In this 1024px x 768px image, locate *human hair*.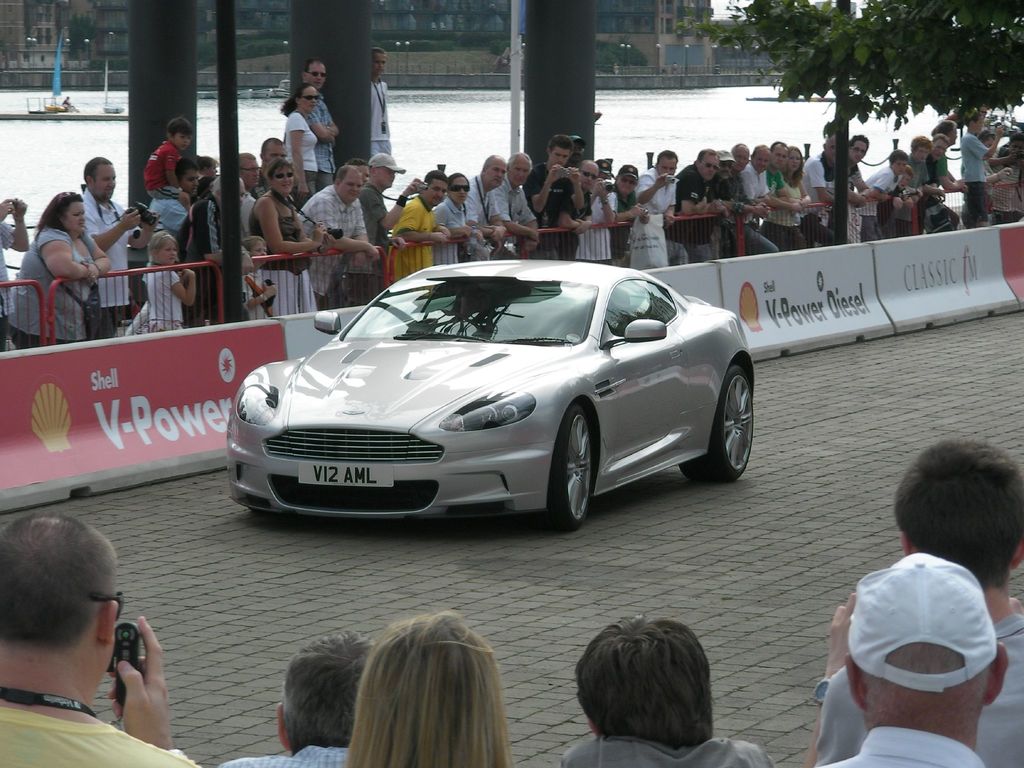
Bounding box: detection(428, 175, 451, 212).
